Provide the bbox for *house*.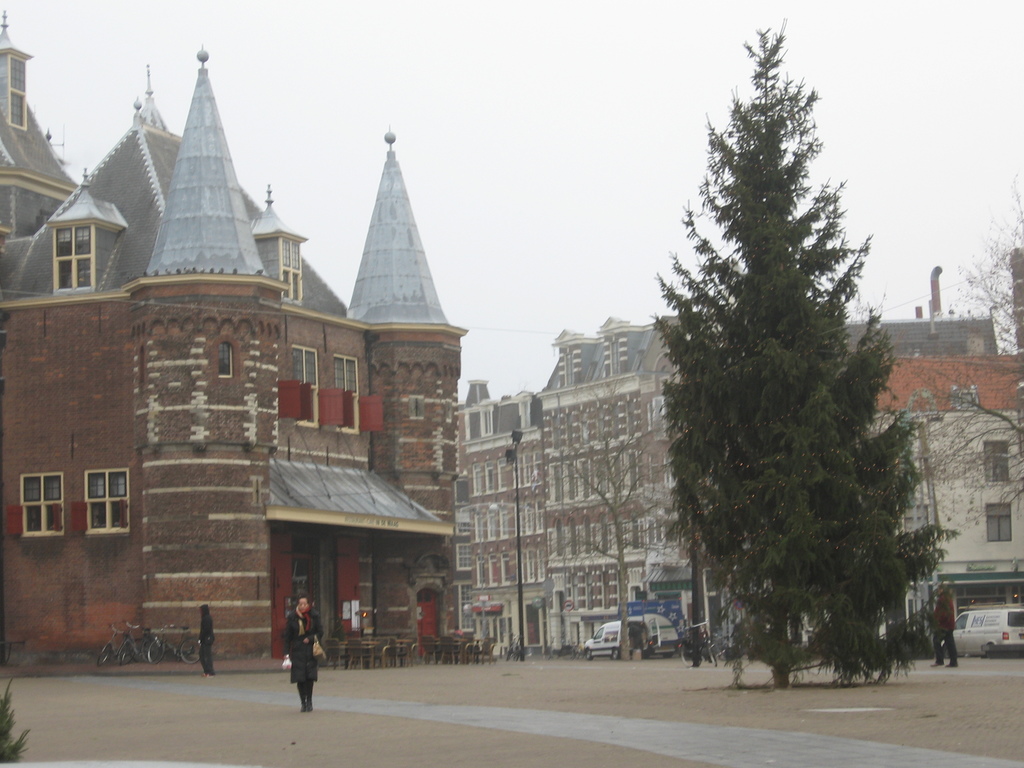
x1=698, y1=555, x2=825, y2=648.
